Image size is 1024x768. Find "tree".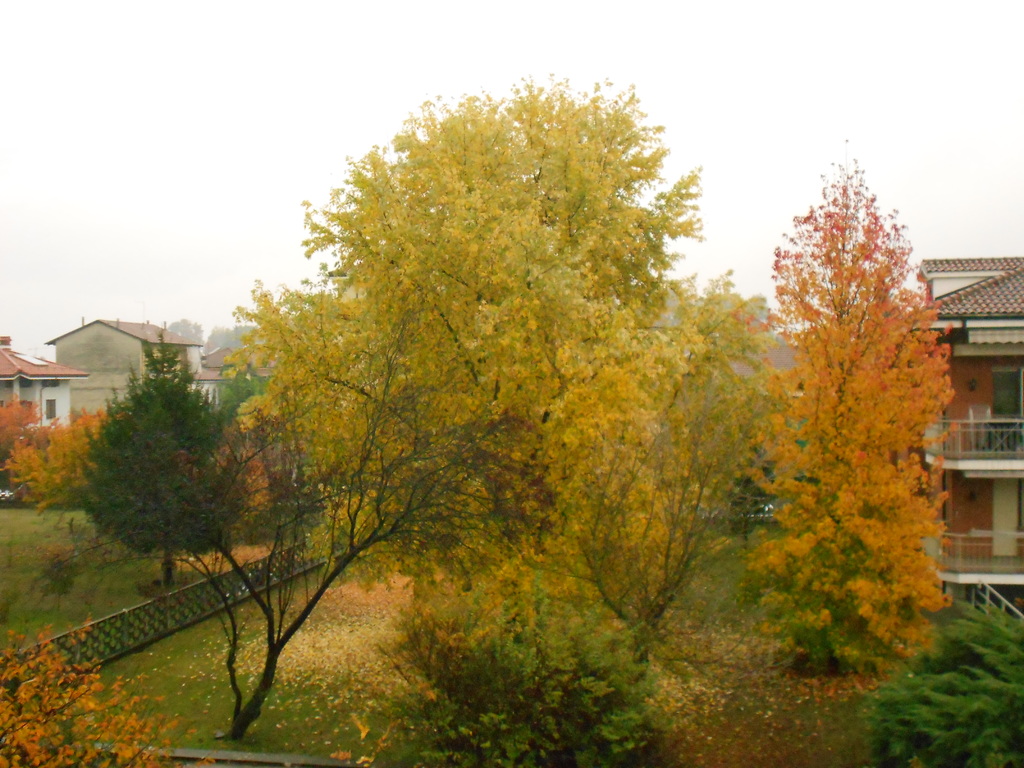
<bbox>370, 593, 678, 766</bbox>.
